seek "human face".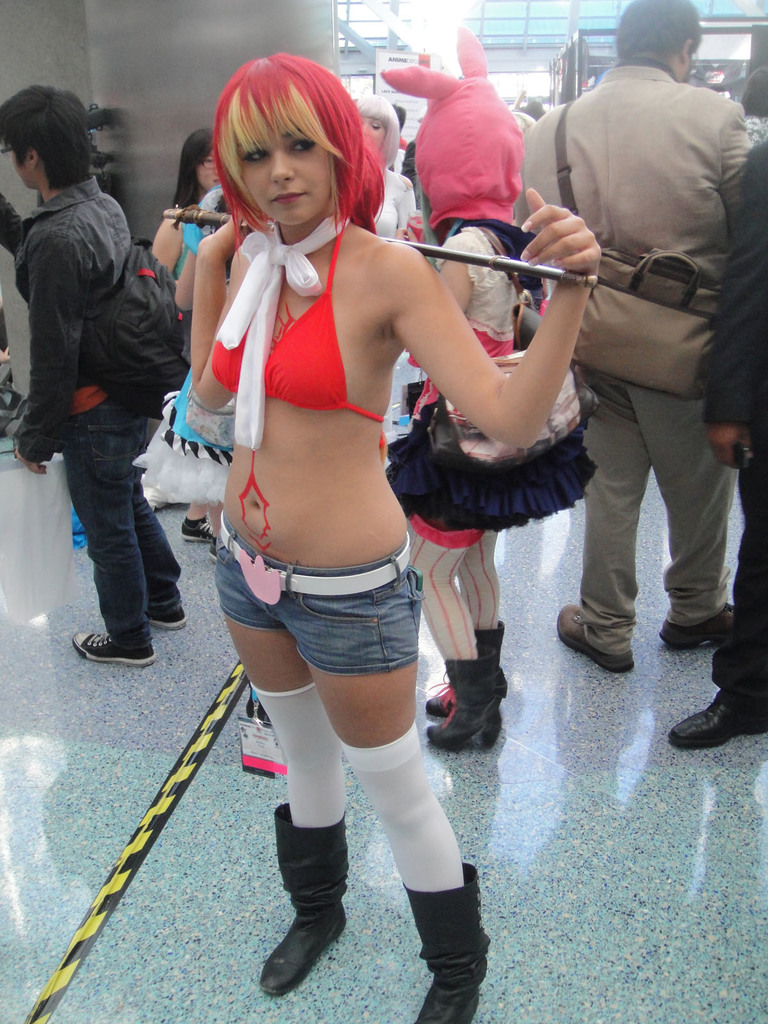
353, 116, 387, 161.
